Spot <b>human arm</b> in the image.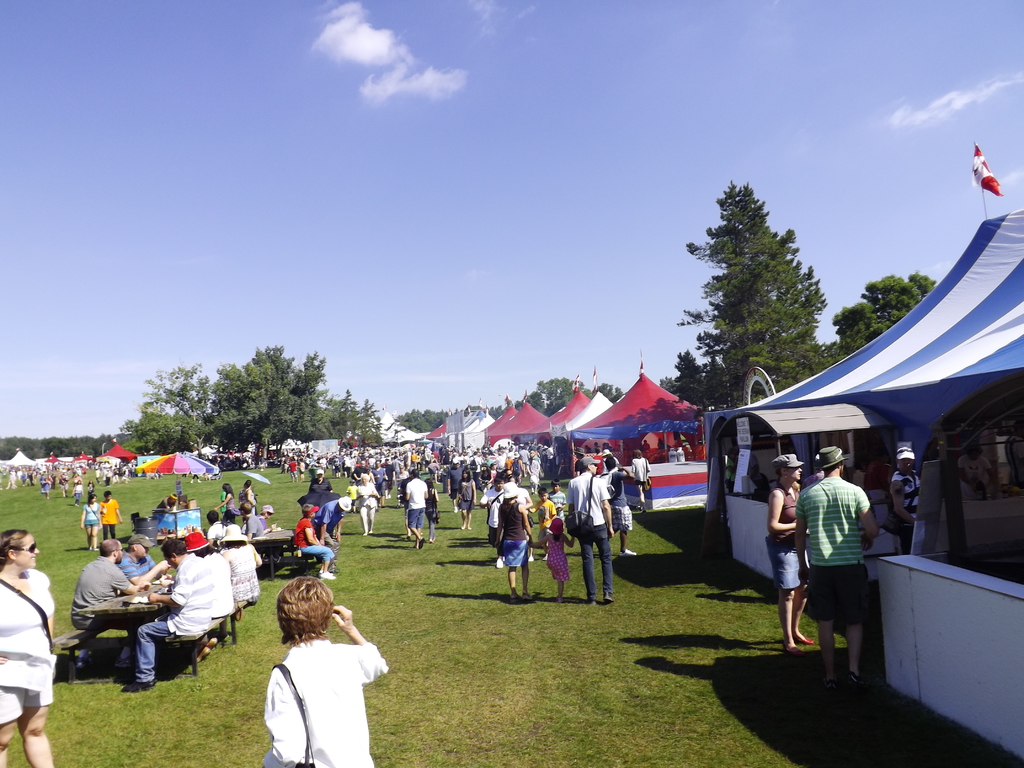
<b>human arm</b> found at box=[332, 598, 394, 680].
